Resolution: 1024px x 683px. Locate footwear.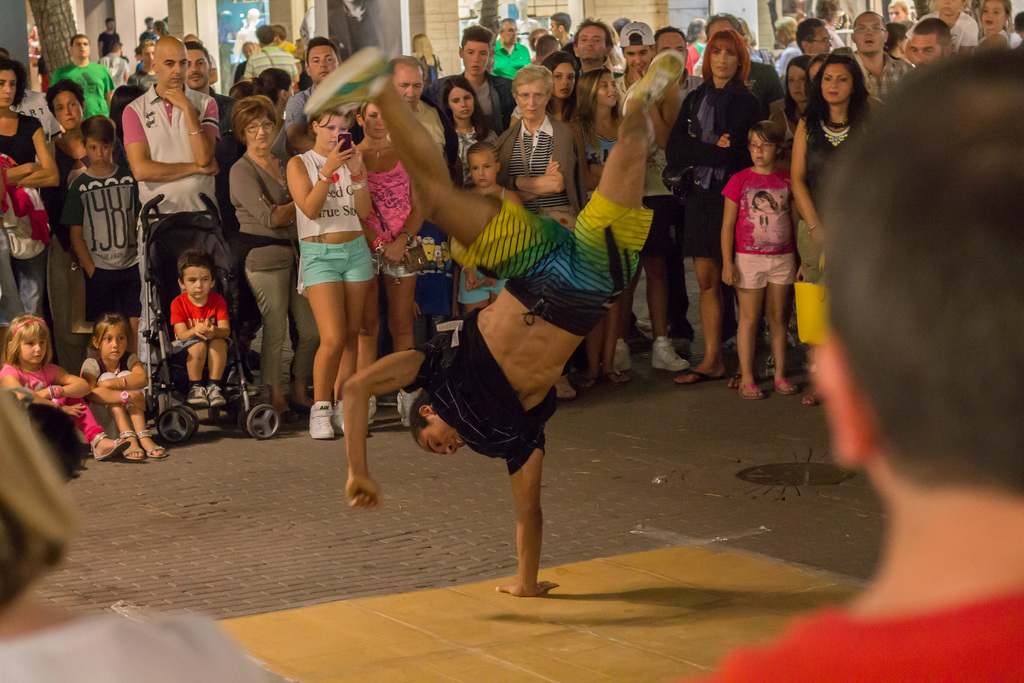
(724, 332, 735, 352).
